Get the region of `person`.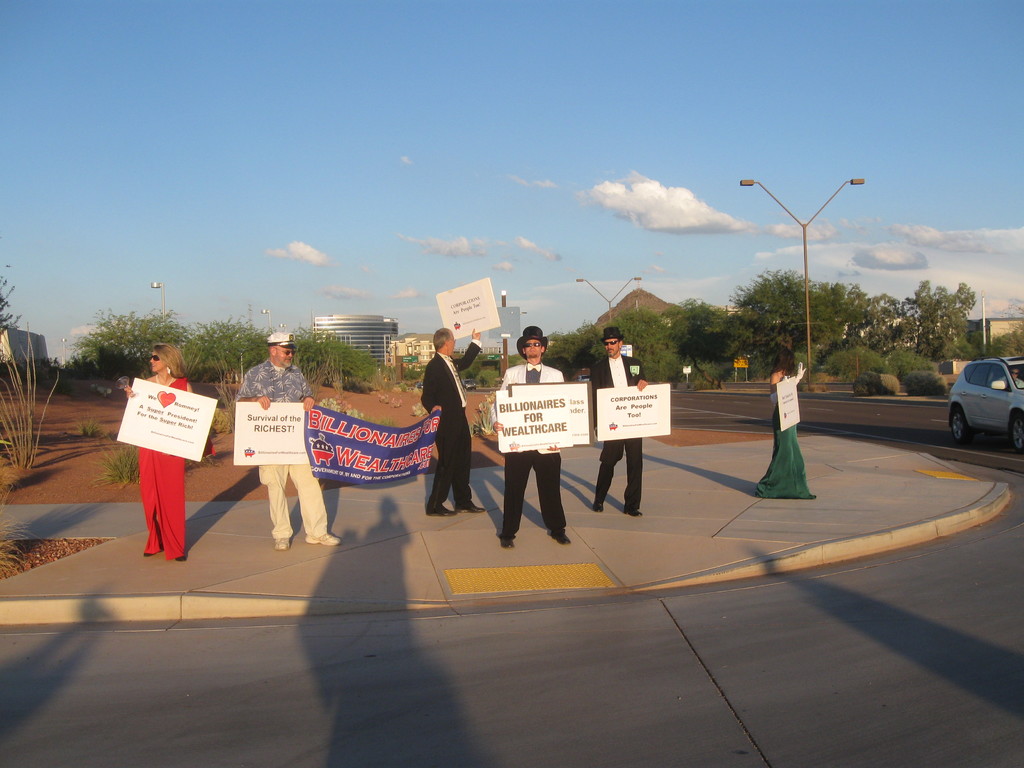
detection(755, 356, 831, 493).
